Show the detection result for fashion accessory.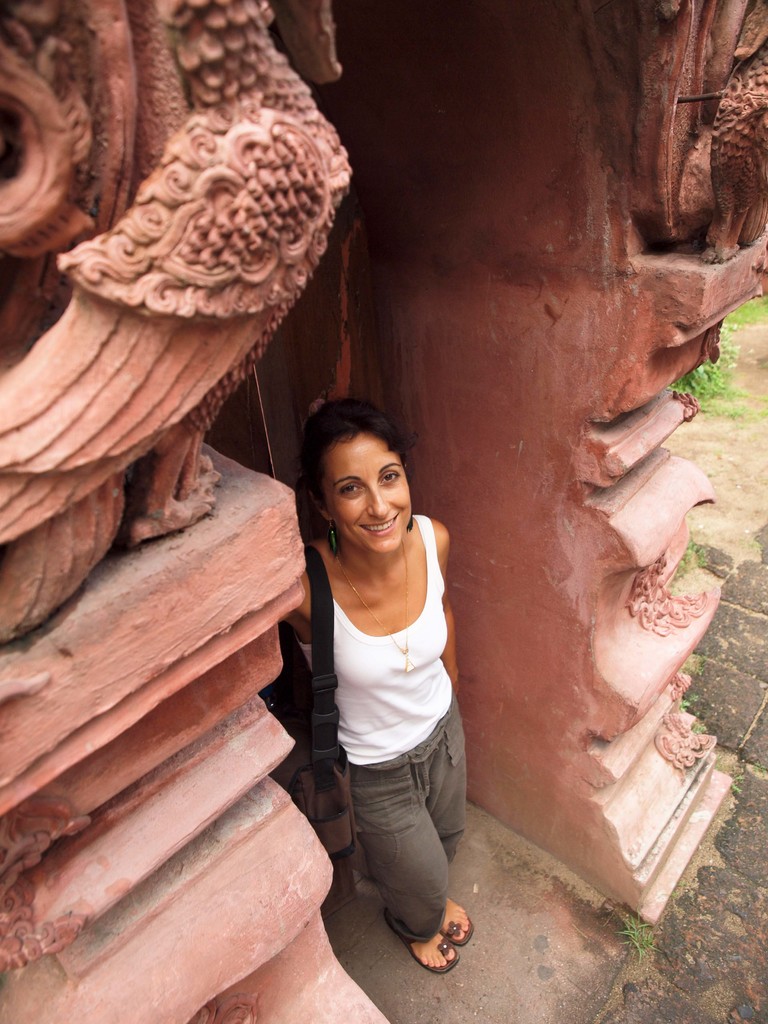
x1=335 y1=543 x2=418 y2=673.
